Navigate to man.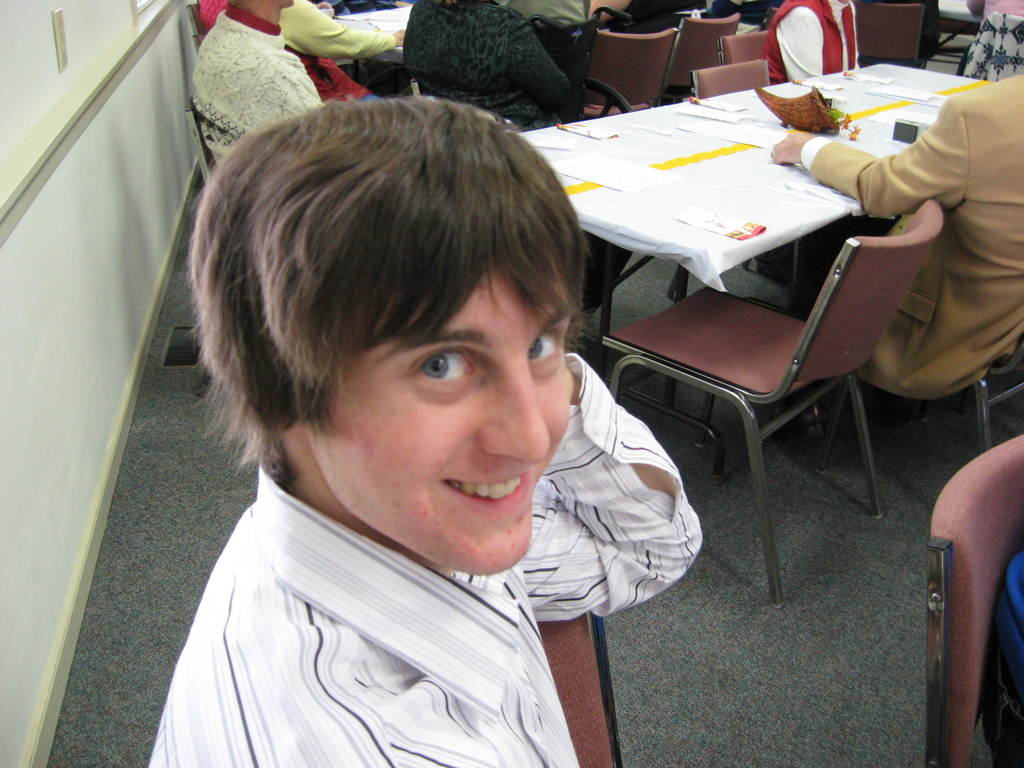
Navigation target: (left=278, top=0, right=404, bottom=61).
